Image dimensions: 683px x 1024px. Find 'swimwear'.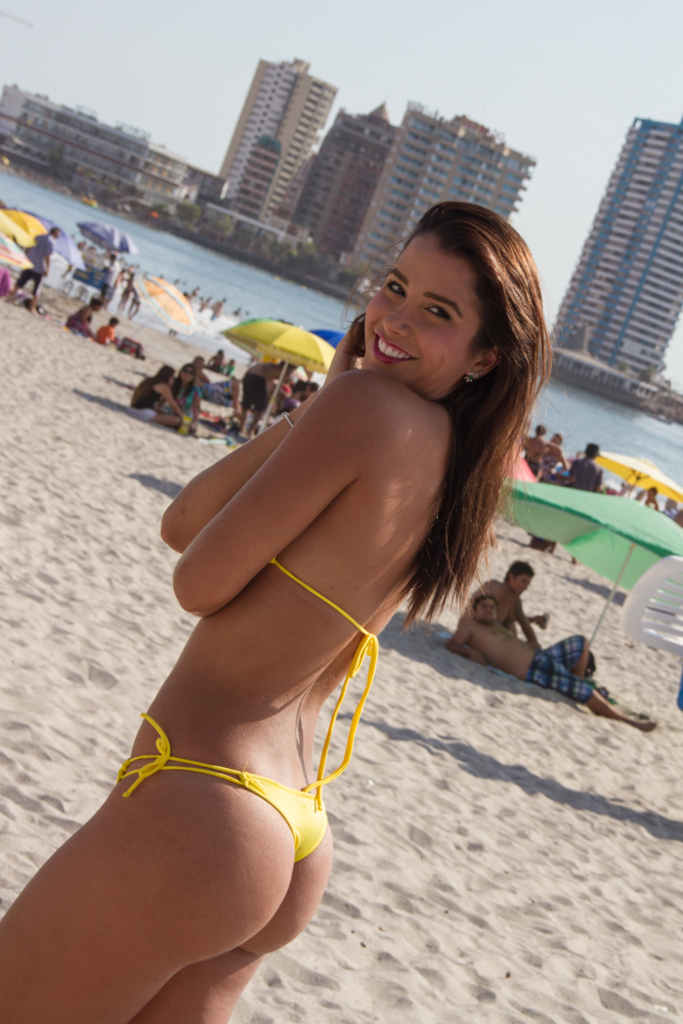
x1=96 y1=714 x2=359 y2=891.
